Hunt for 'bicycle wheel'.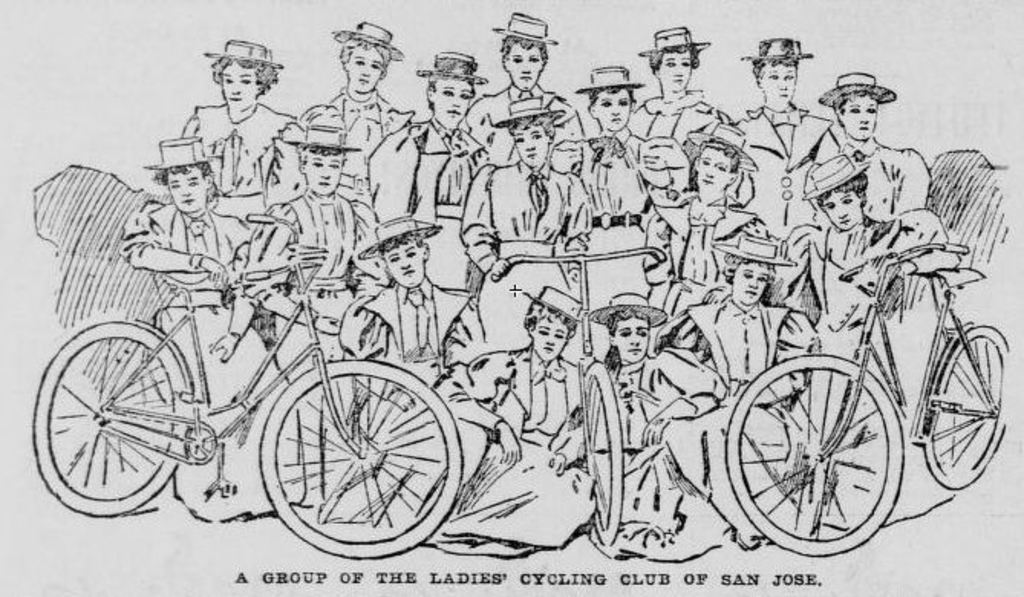
Hunted down at bbox=[918, 325, 1006, 494].
